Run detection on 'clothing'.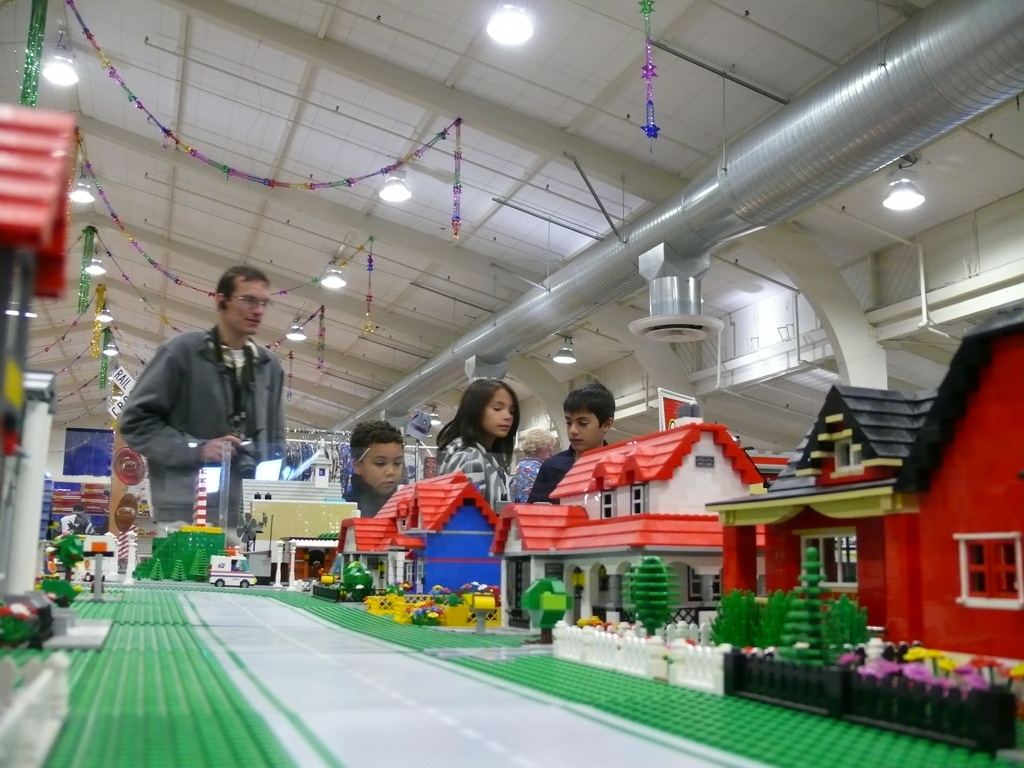
Result: 527/444/608/503.
